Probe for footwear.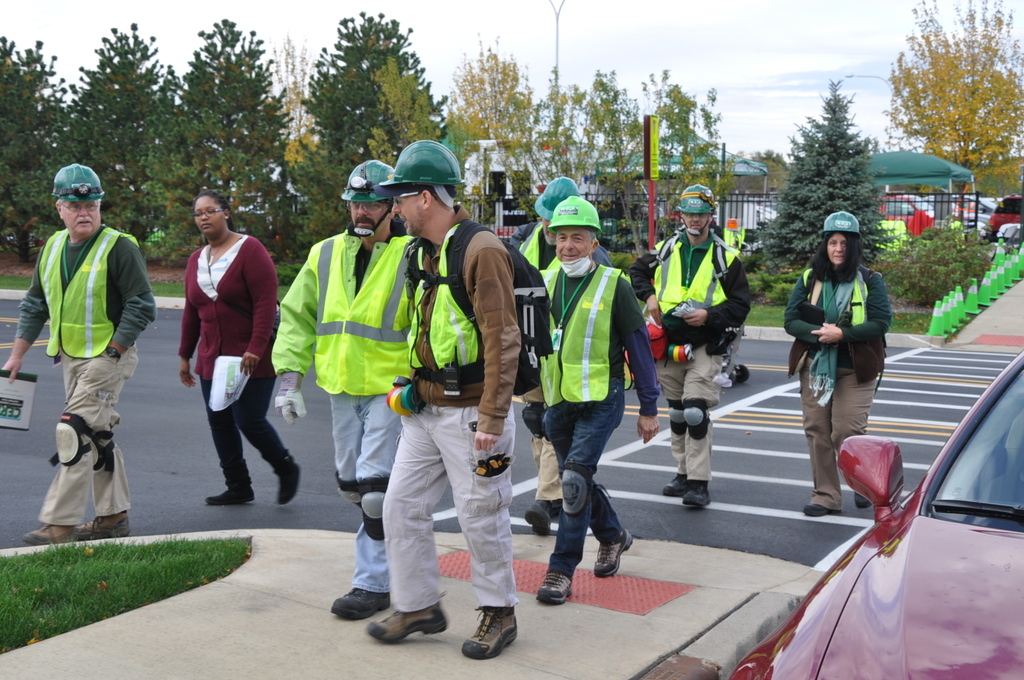
Probe result: [13, 521, 77, 546].
